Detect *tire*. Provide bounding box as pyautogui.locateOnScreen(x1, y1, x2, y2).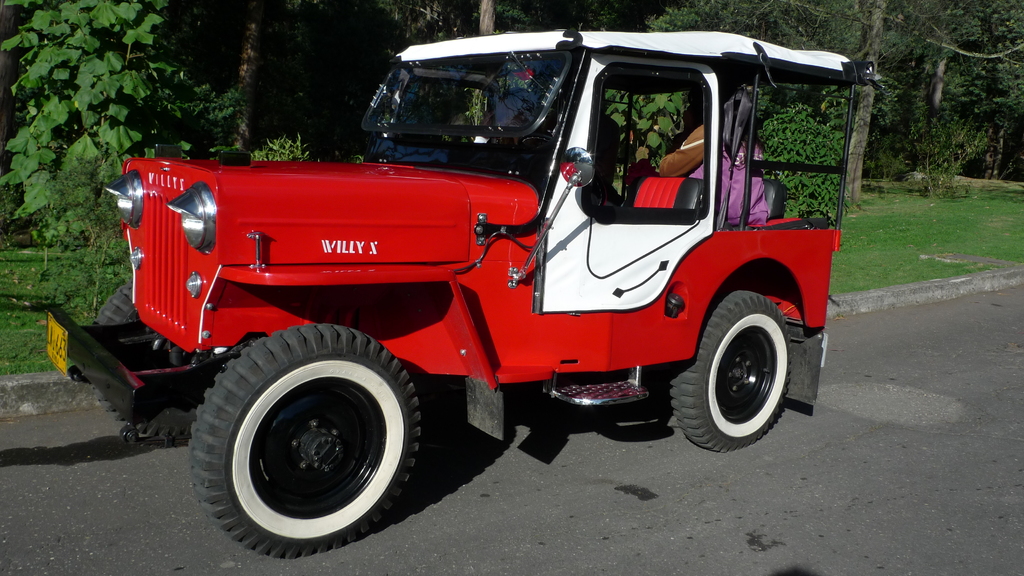
pyautogui.locateOnScreen(90, 280, 198, 444).
